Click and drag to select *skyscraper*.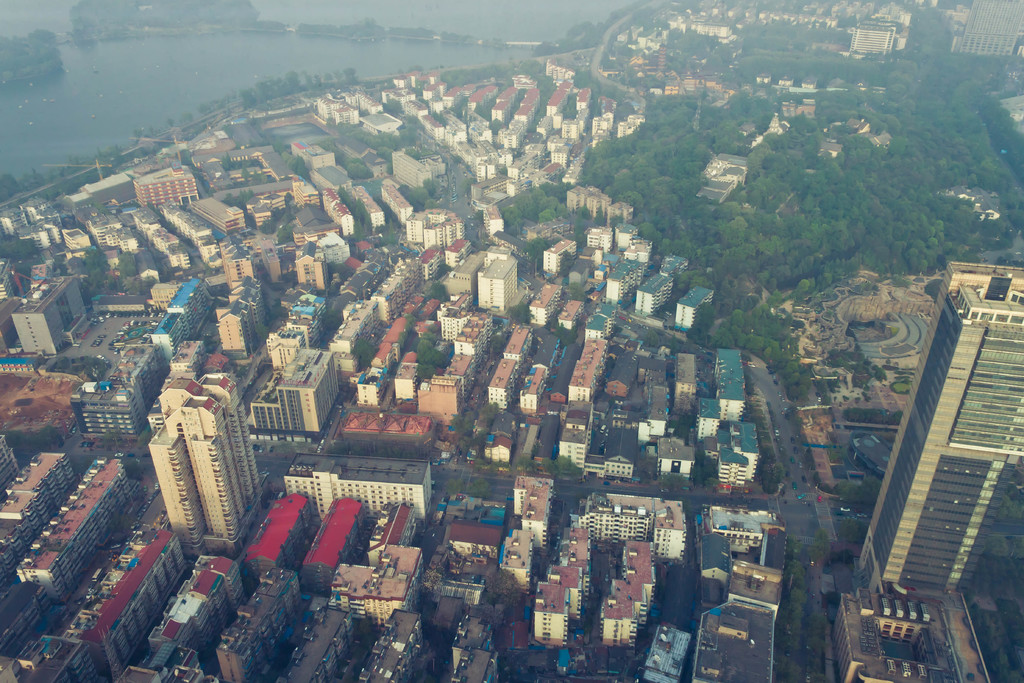
Selection: select_region(858, 261, 1023, 603).
